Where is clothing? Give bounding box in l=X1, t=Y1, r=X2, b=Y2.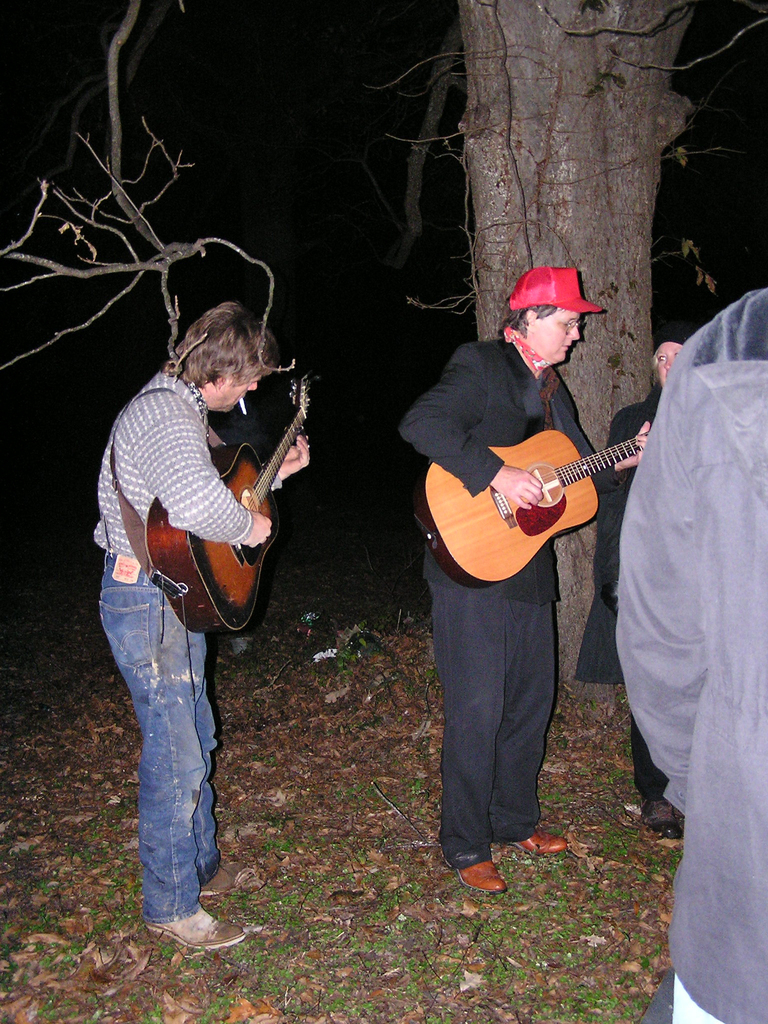
l=90, t=371, r=243, b=916.
